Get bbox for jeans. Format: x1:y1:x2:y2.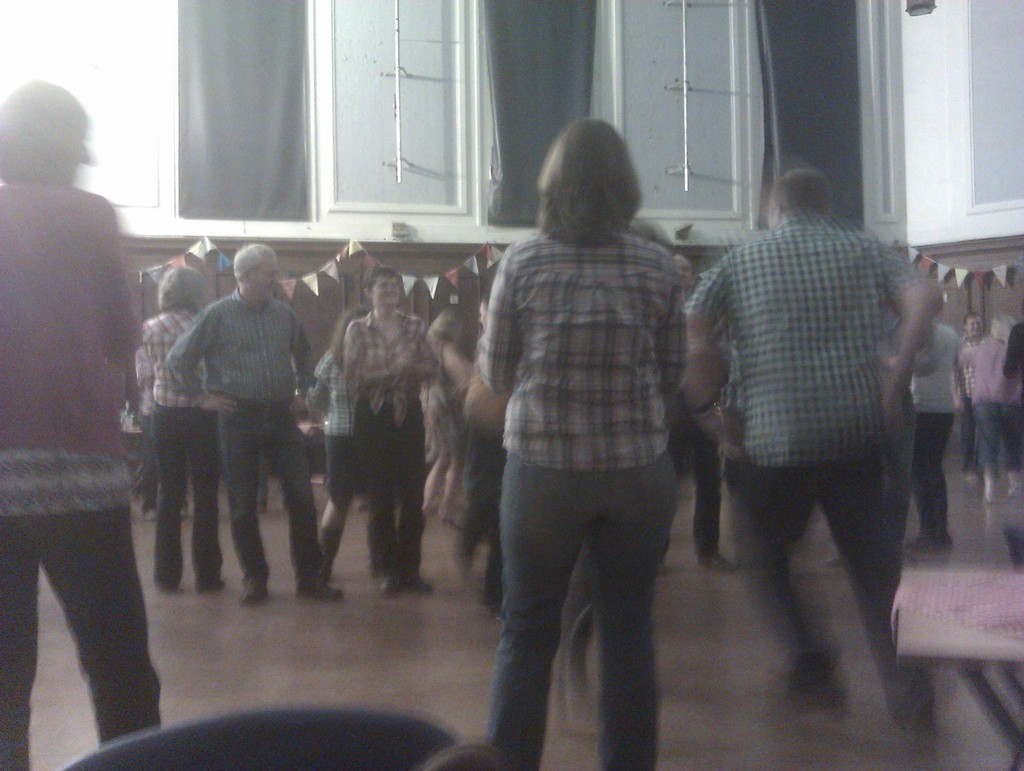
972:401:1017:470.
